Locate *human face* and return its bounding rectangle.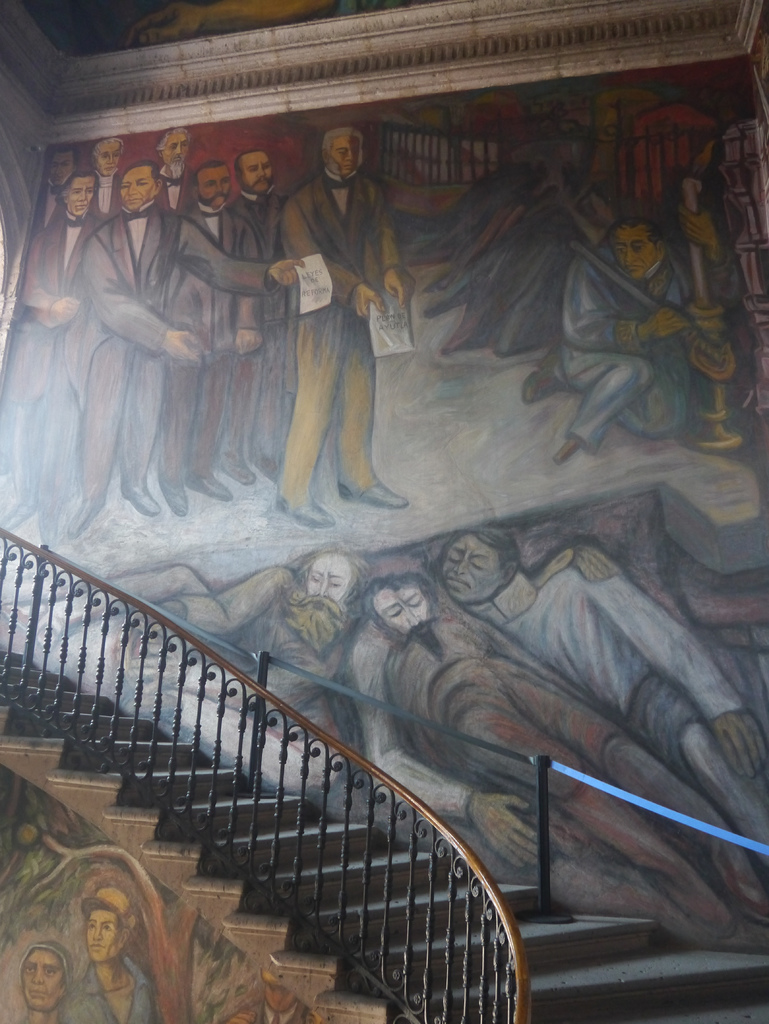
detection(46, 140, 364, 211).
